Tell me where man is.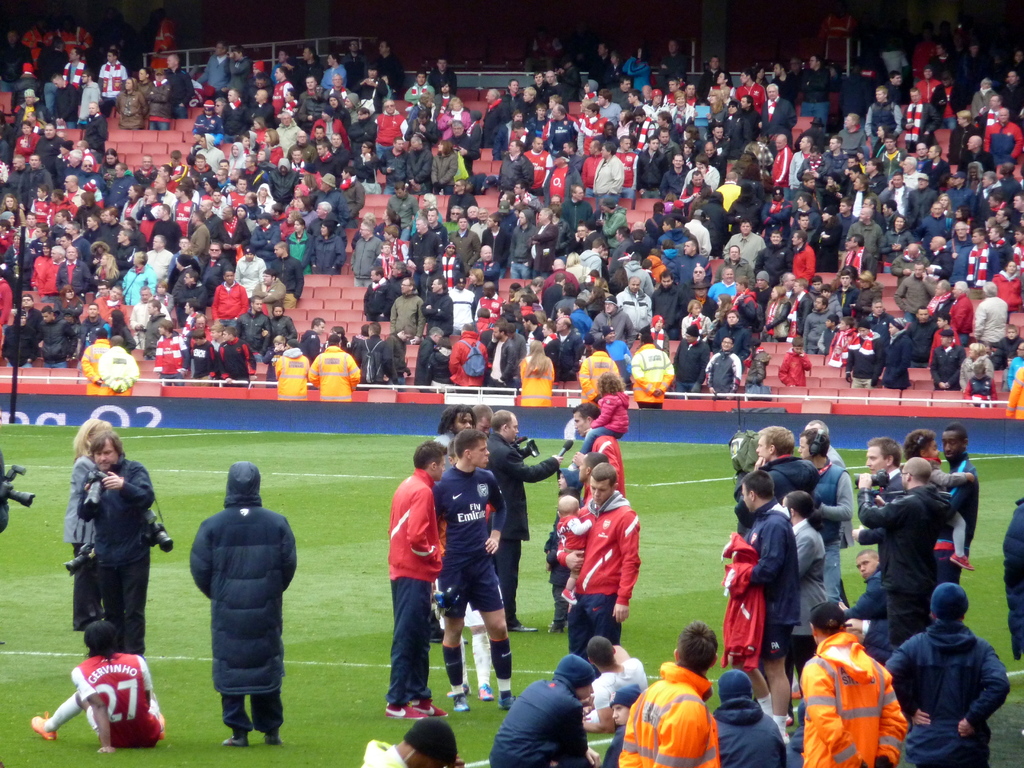
man is at 519,118,536,145.
